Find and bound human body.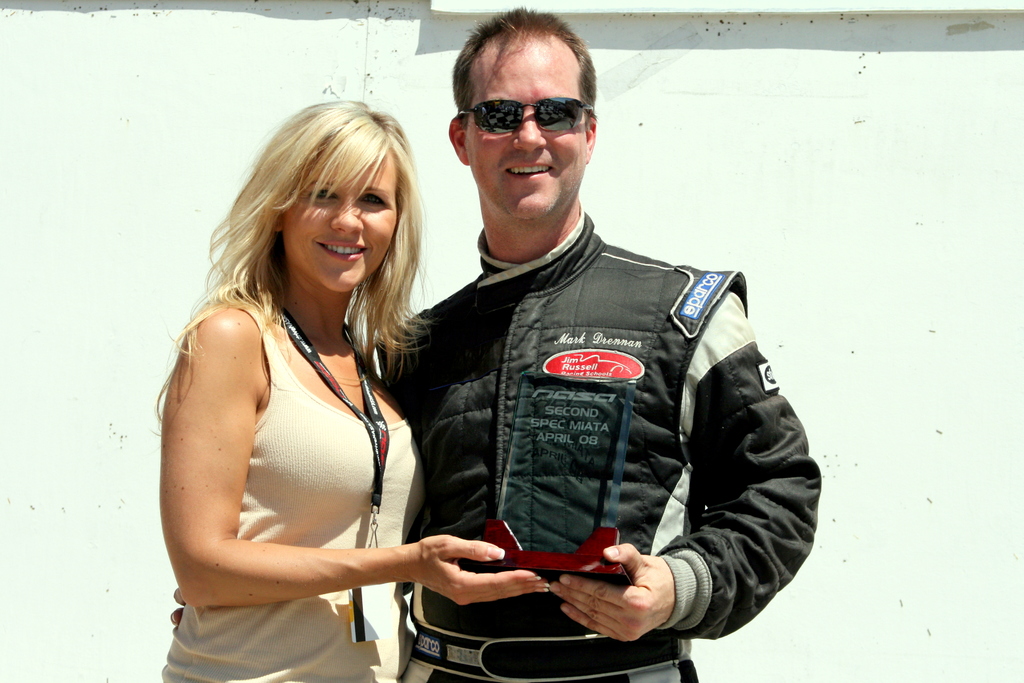
Bound: Rect(145, 170, 444, 651).
